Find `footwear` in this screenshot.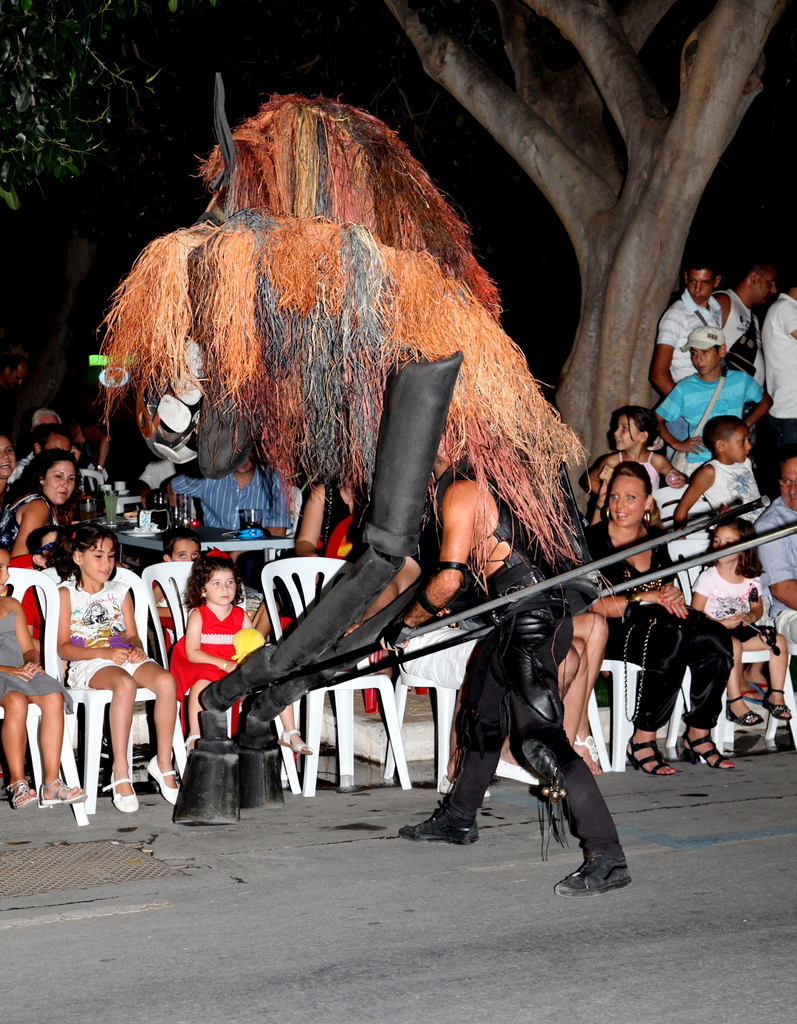
The bounding box for `footwear` is [x1=0, y1=777, x2=38, y2=810].
